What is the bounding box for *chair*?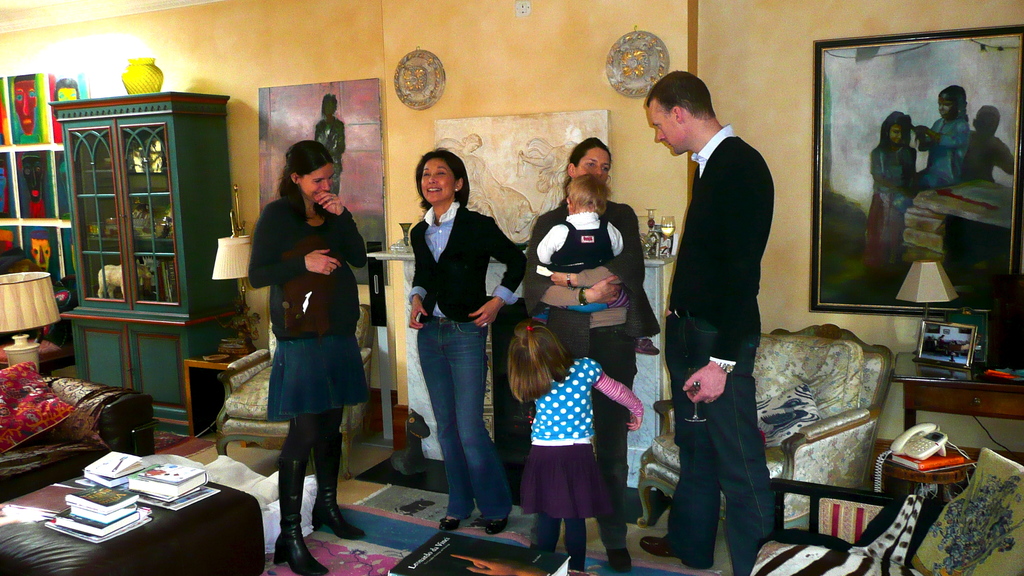
select_region(640, 323, 895, 529).
